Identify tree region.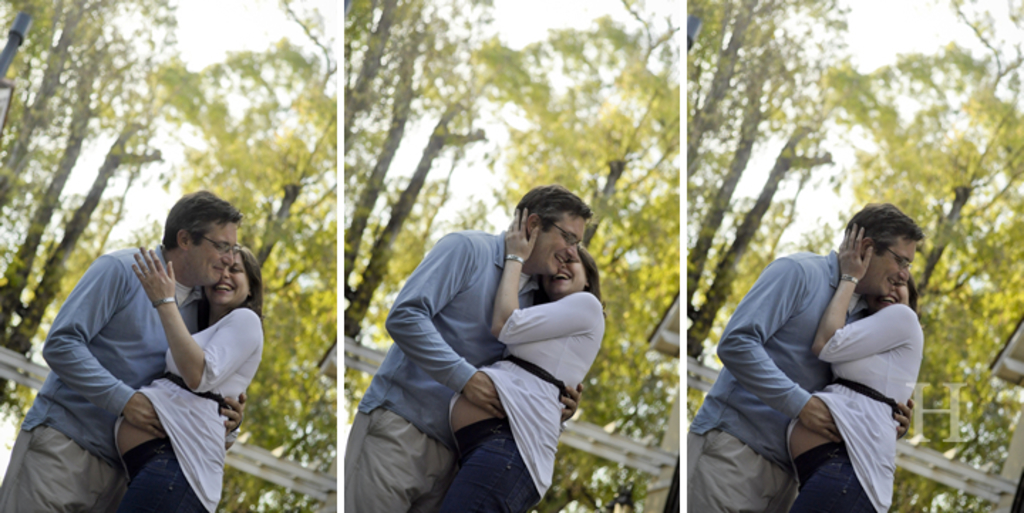
Region: [x1=462, y1=0, x2=676, y2=512].
